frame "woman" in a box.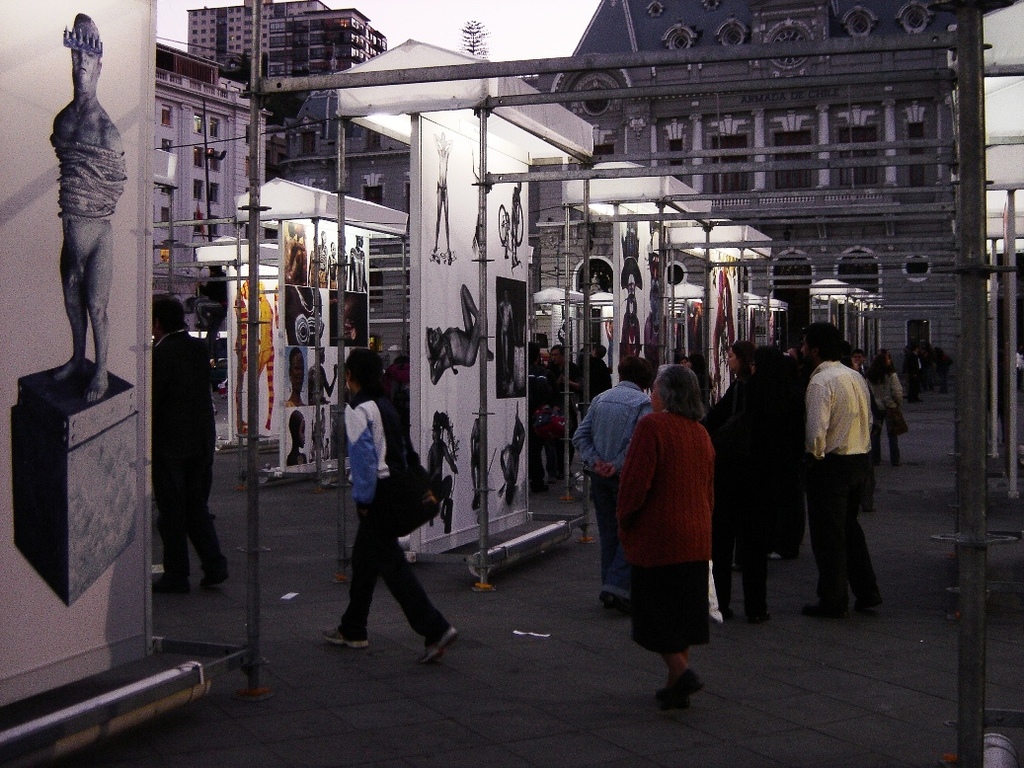
[left=617, top=362, right=711, bottom=710].
